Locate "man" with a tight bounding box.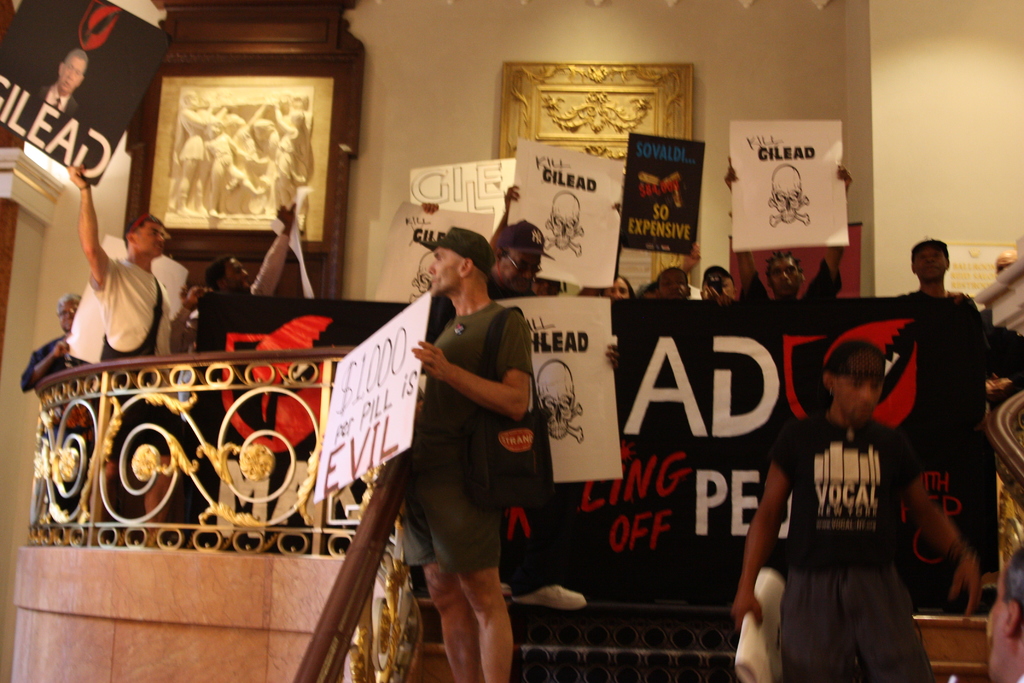
region(658, 268, 691, 304).
